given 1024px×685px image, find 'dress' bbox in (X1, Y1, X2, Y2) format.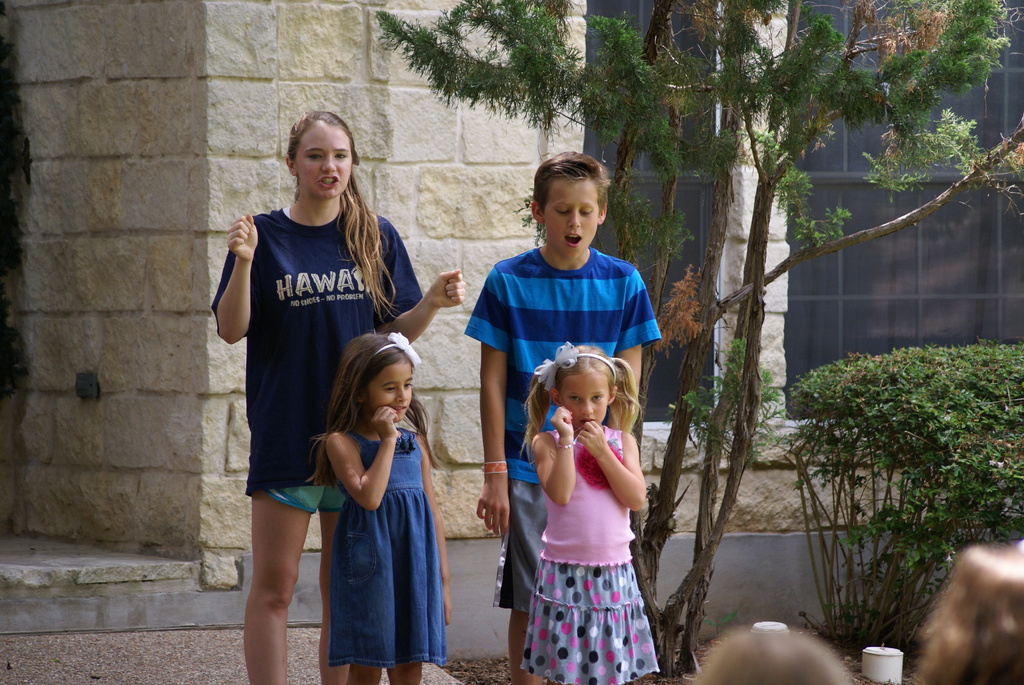
(325, 423, 445, 670).
